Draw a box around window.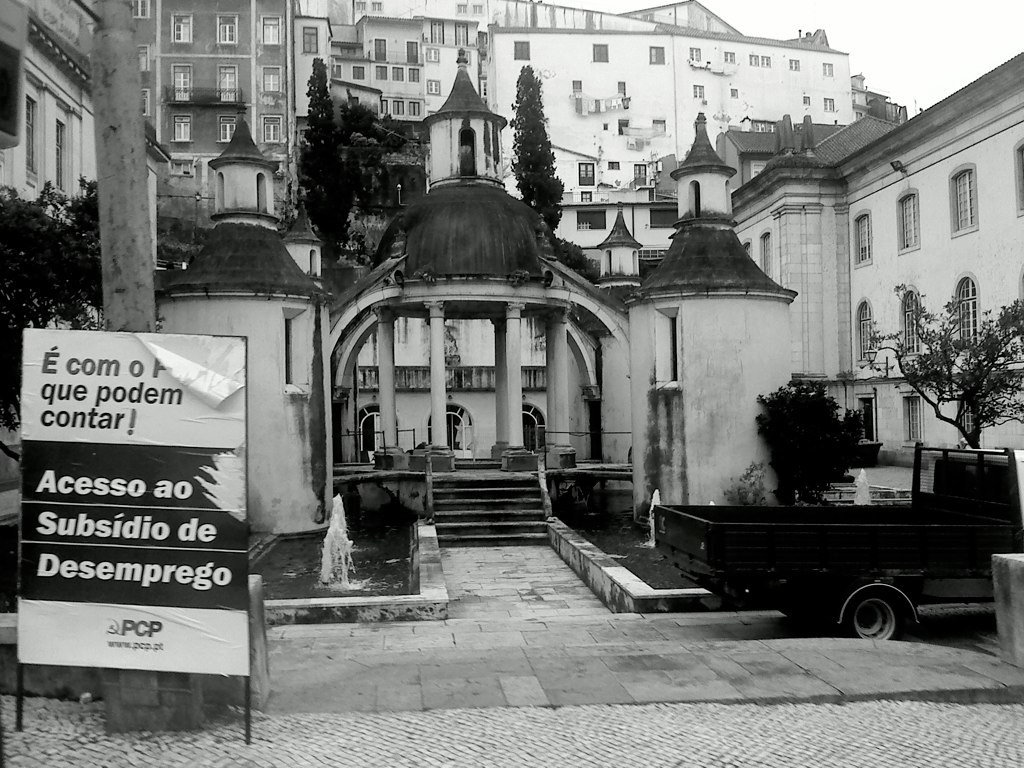
bbox(259, 14, 286, 47).
